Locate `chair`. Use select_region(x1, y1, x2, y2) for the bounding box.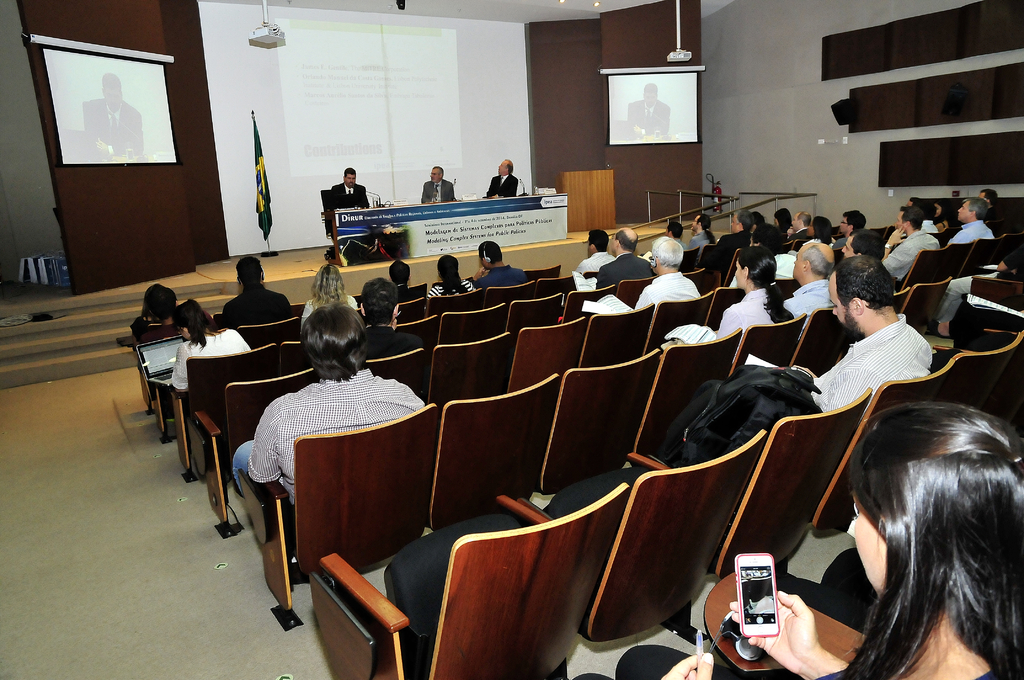
select_region(541, 348, 666, 498).
